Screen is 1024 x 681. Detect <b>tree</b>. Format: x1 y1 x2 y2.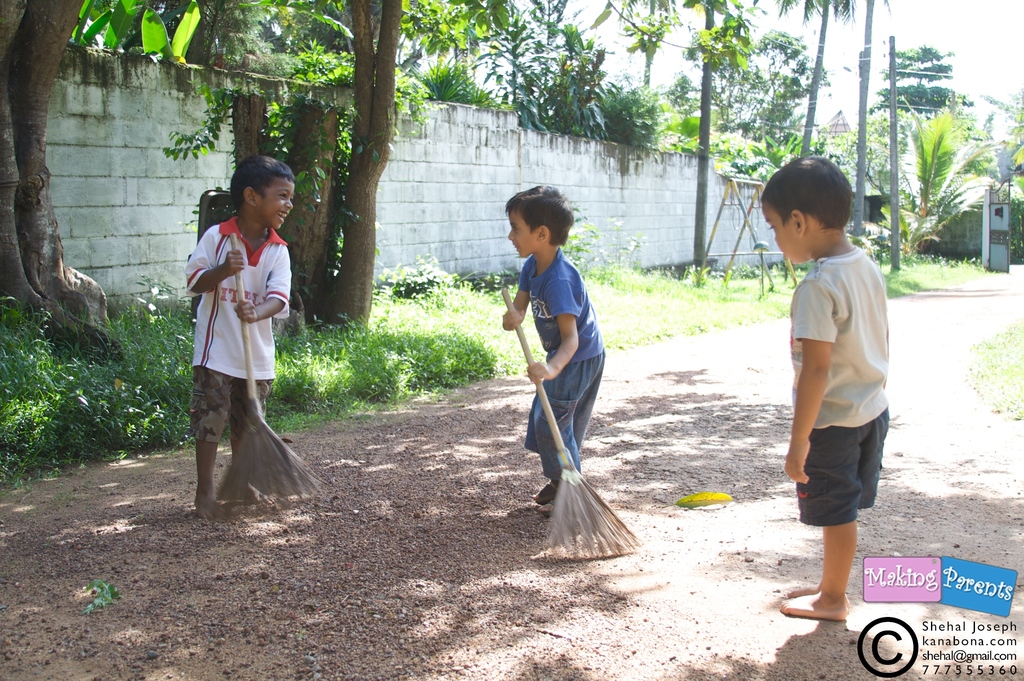
690 0 737 284.
